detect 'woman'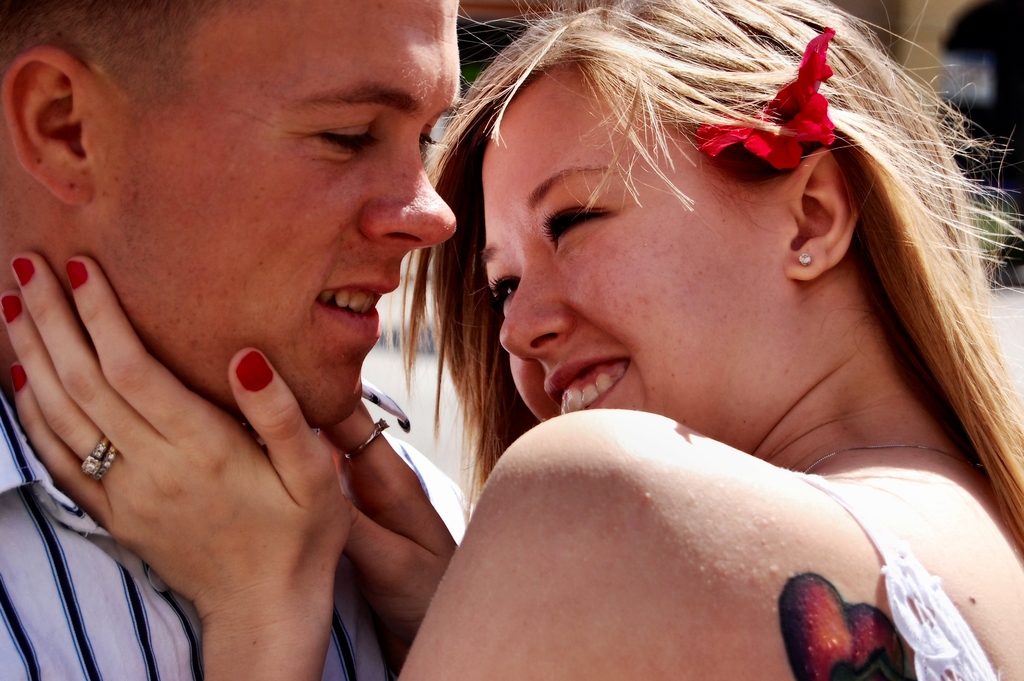
x1=0 y1=0 x2=1023 y2=680
